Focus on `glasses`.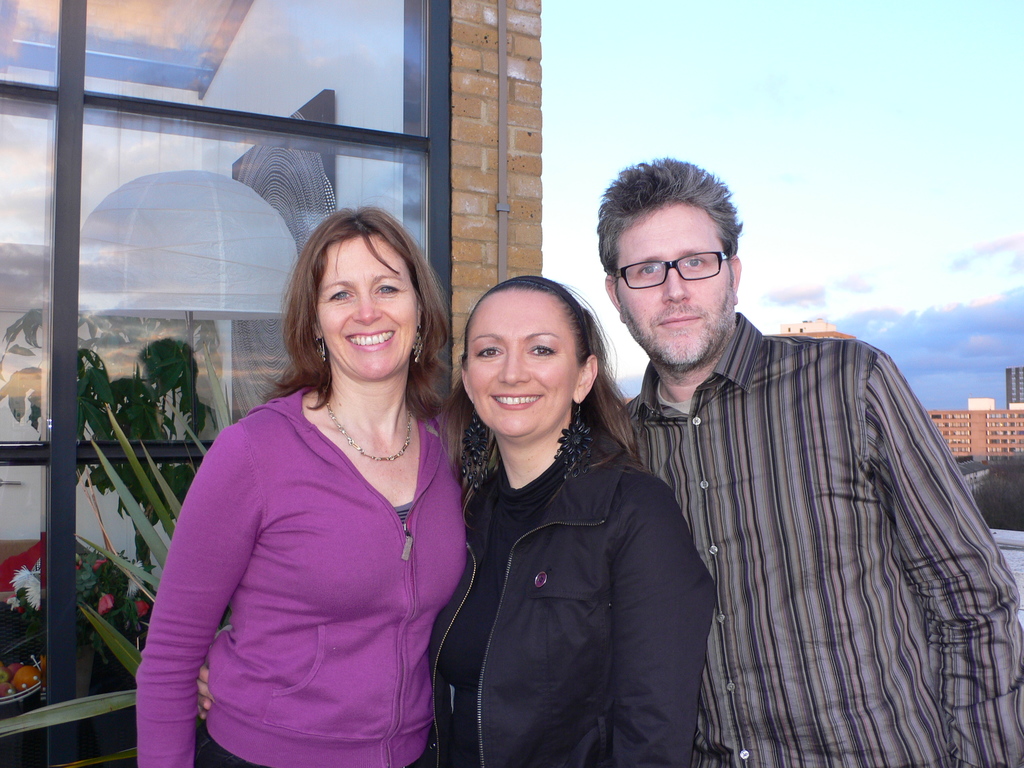
Focused at 605,245,746,297.
